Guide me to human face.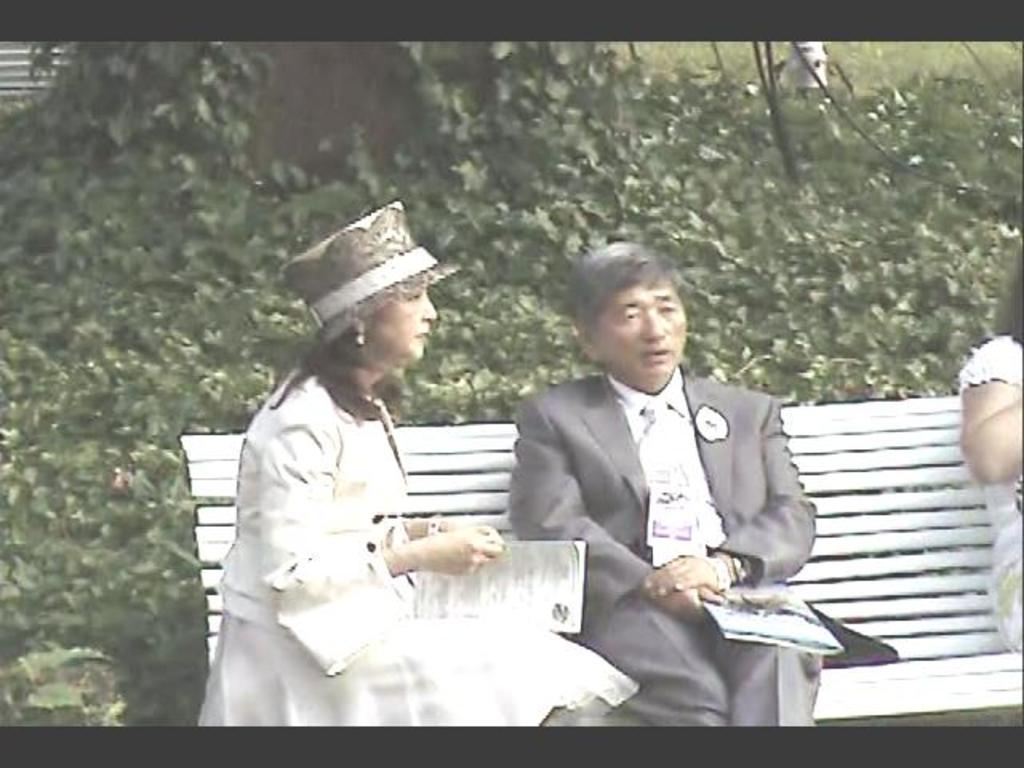
Guidance: 584,286,688,381.
